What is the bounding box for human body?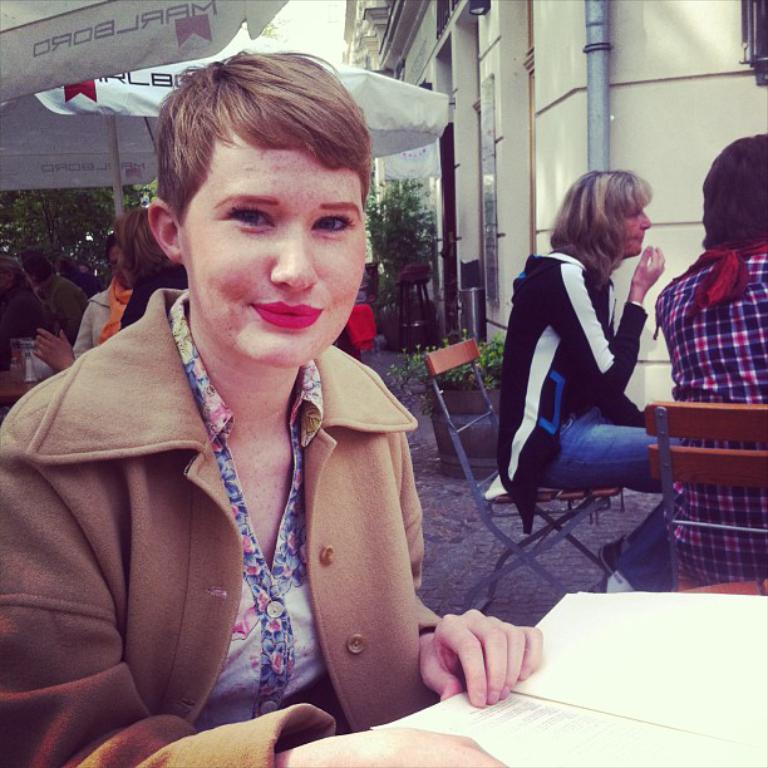
l=494, t=147, r=695, b=568.
